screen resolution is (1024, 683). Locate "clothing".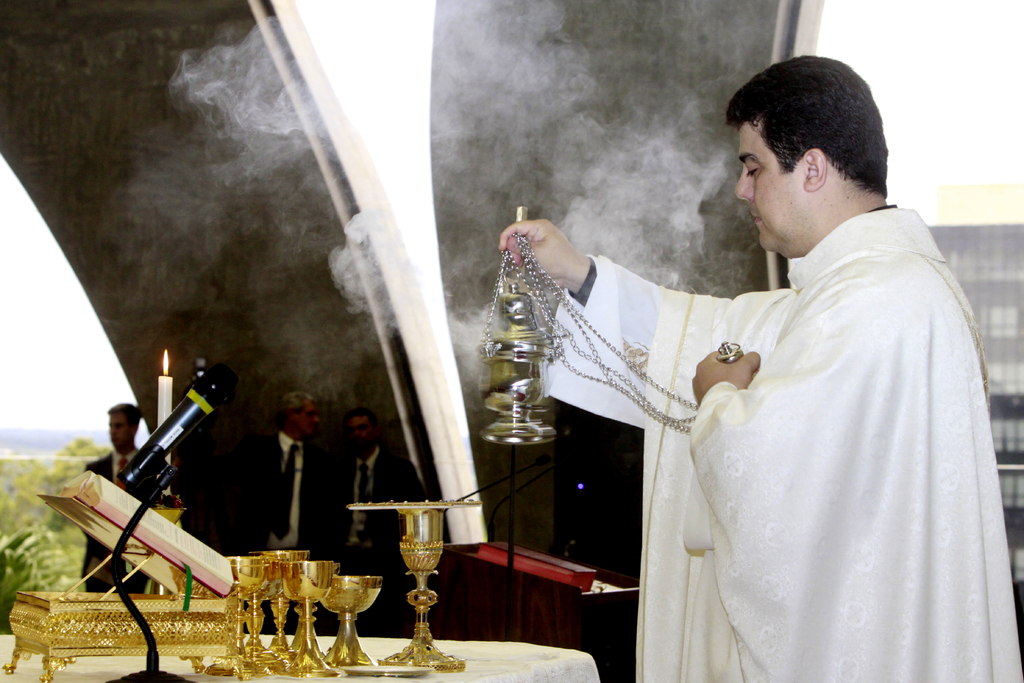
540:199:1023:682.
